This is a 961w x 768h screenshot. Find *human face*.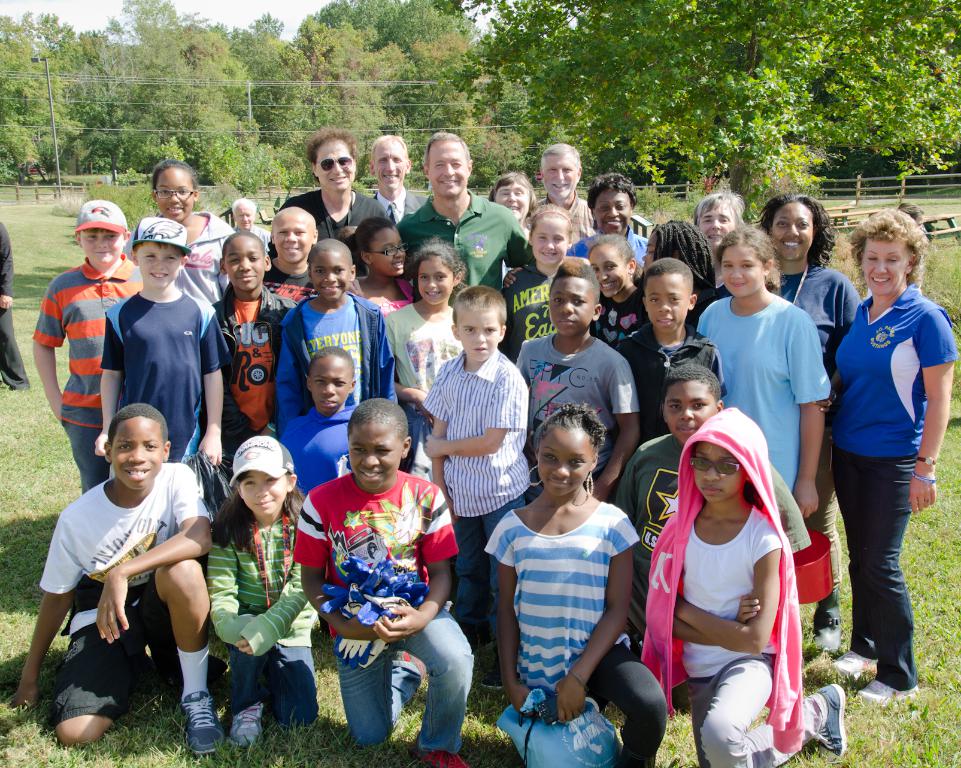
Bounding box: x1=661, y1=384, x2=715, y2=443.
